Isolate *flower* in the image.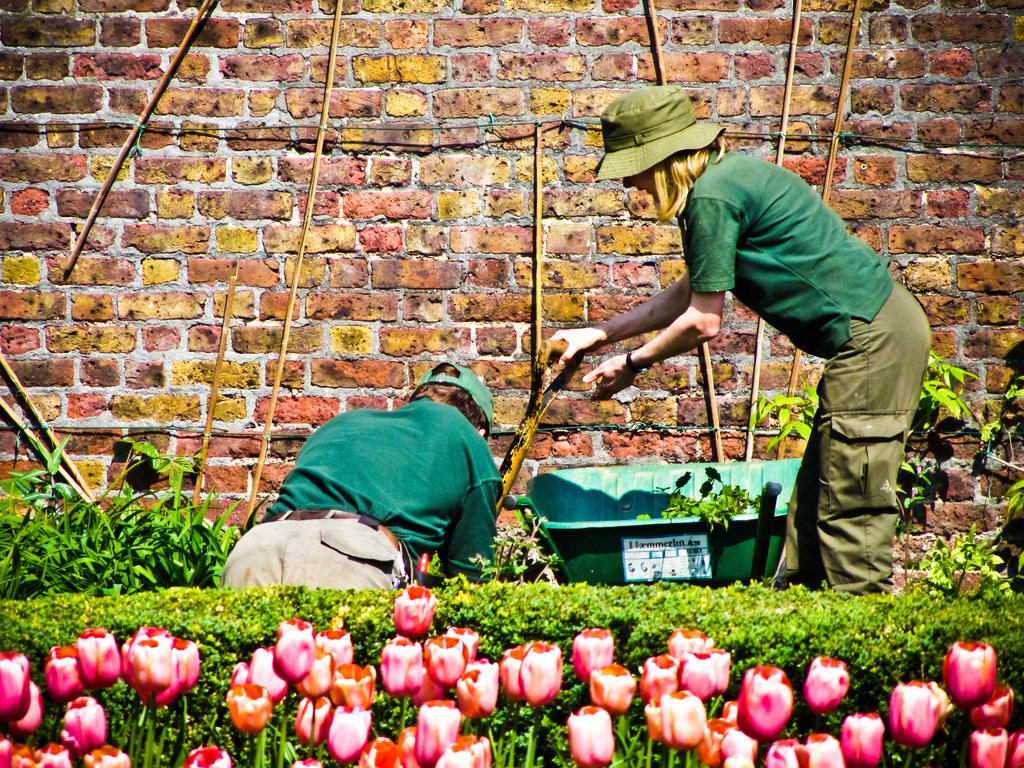
Isolated region: [83,743,128,767].
